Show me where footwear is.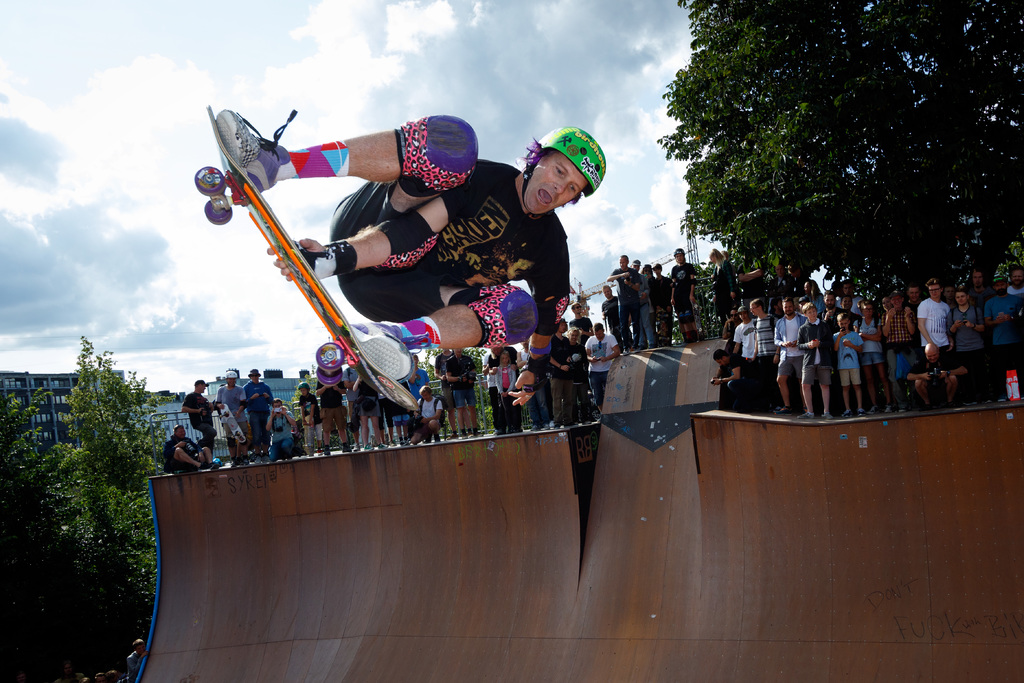
footwear is at region(842, 409, 854, 420).
